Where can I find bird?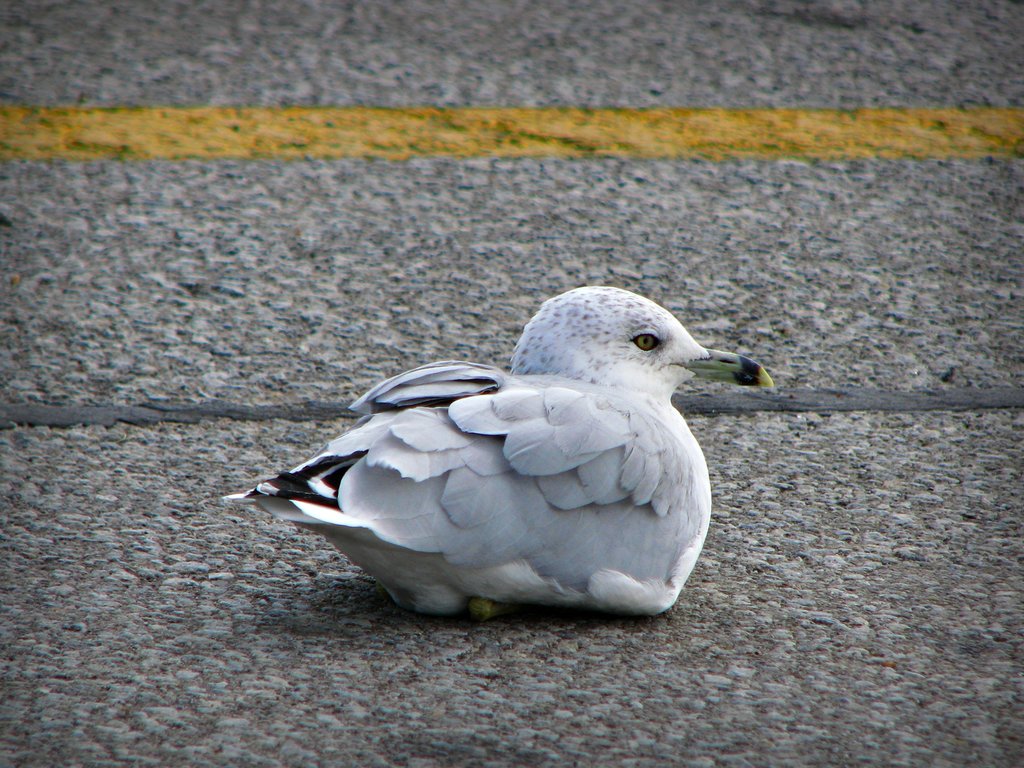
You can find it at rect(180, 298, 783, 626).
